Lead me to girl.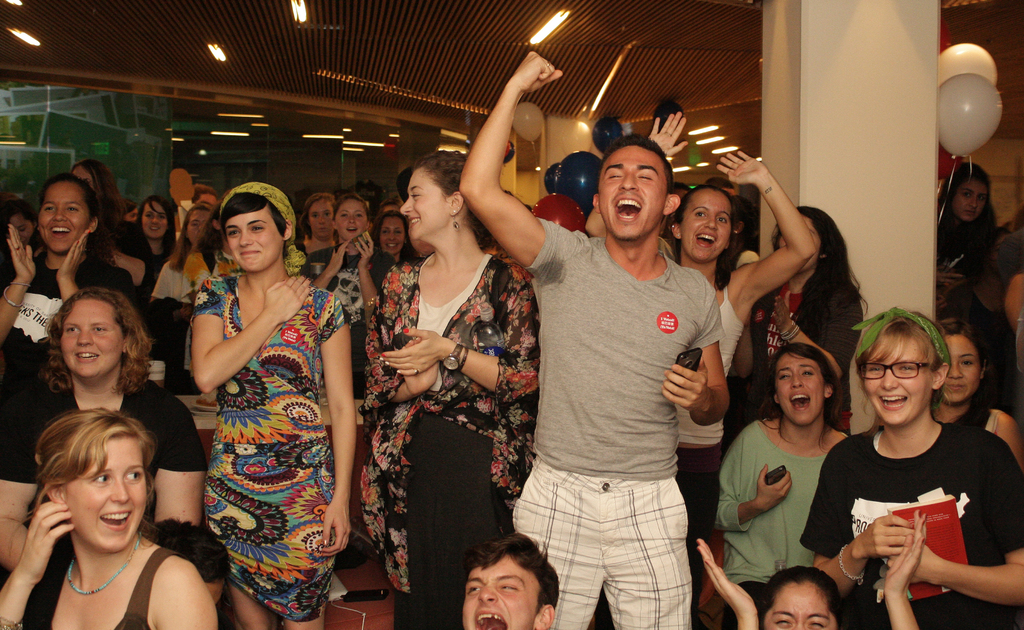
Lead to bbox=(939, 156, 1006, 275).
